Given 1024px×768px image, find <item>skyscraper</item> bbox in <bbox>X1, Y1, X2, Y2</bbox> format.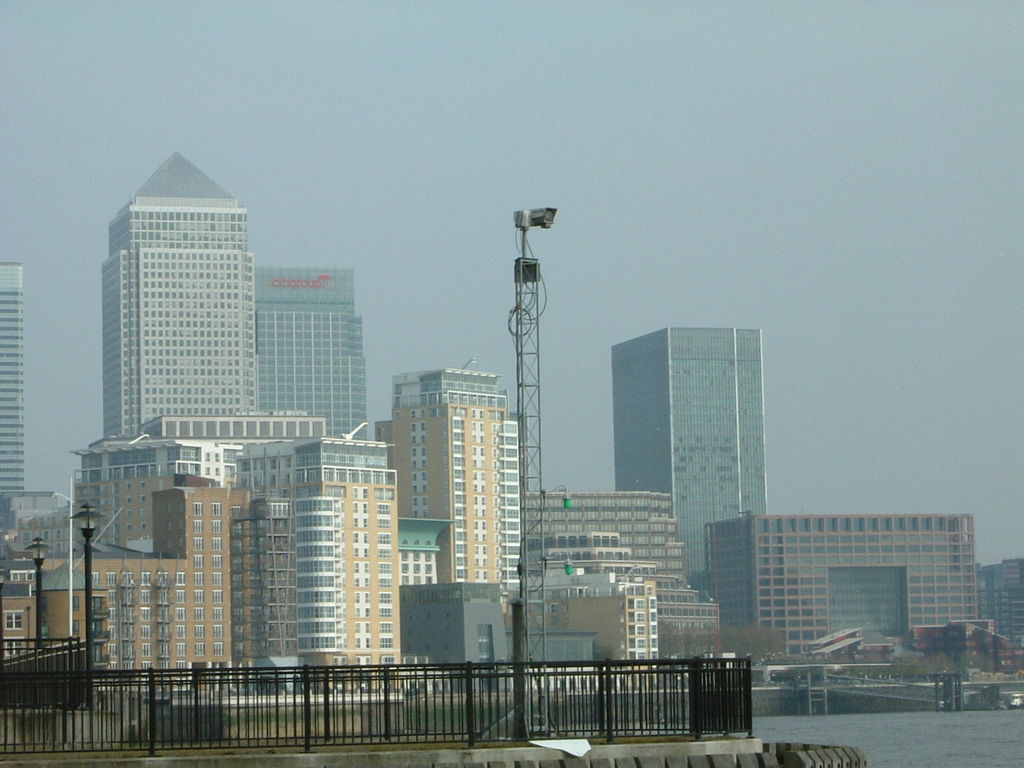
<bbox>99, 152, 253, 429</bbox>.
